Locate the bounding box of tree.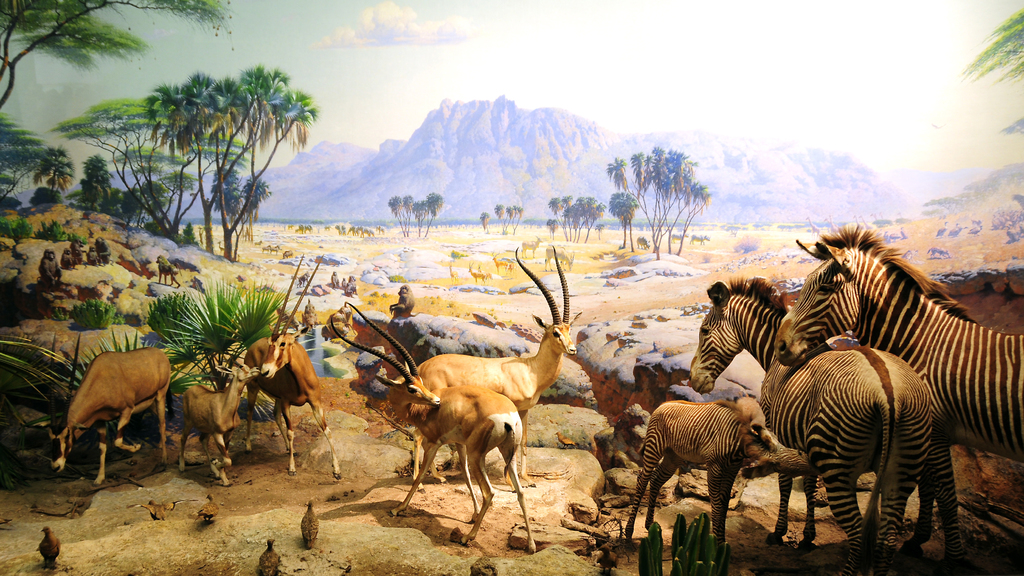
Bounding box: bbox(540, 185, 604, 239).
